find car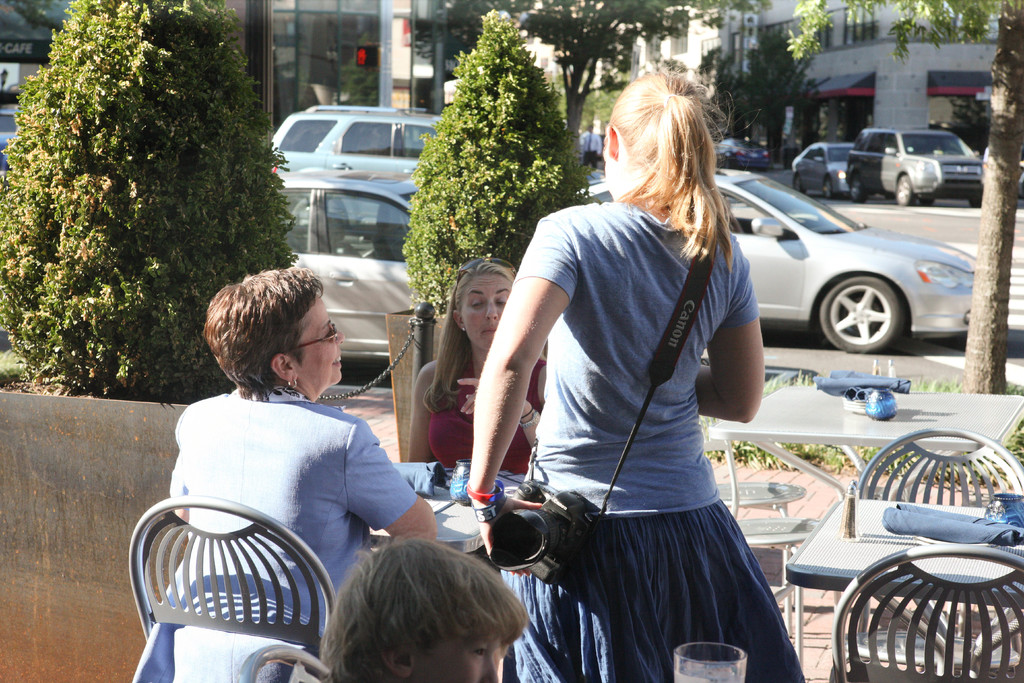
left=273, top=165, right=424, bottom=383
